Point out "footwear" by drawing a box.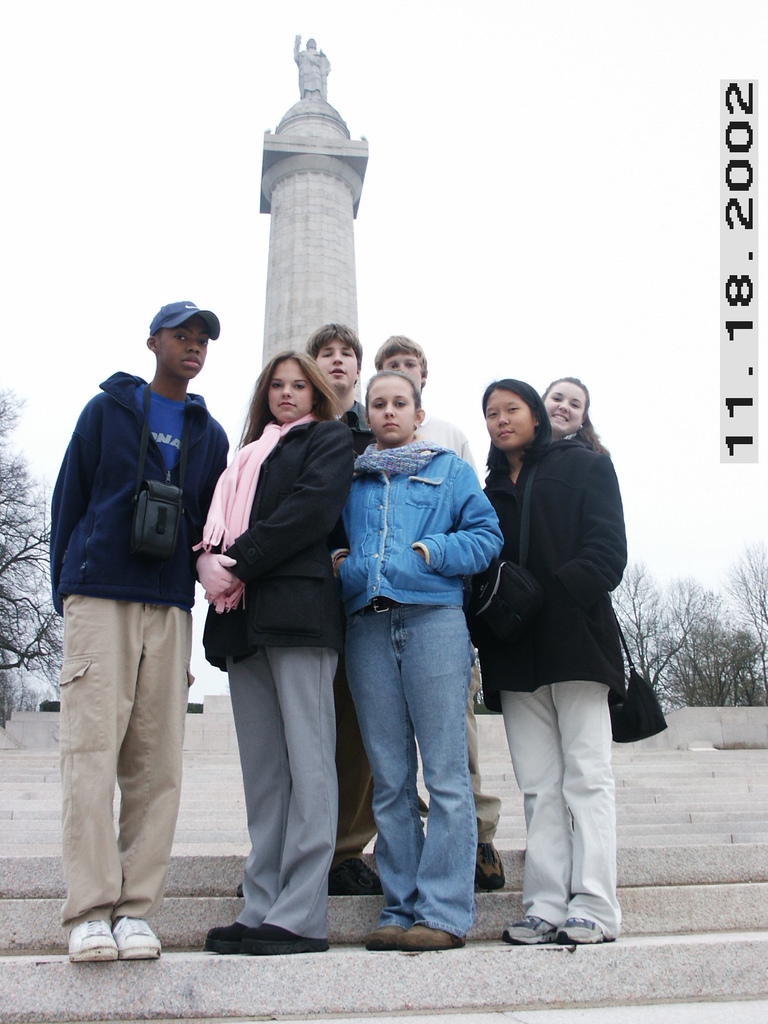
BBox(500, 912, 555, 945).
